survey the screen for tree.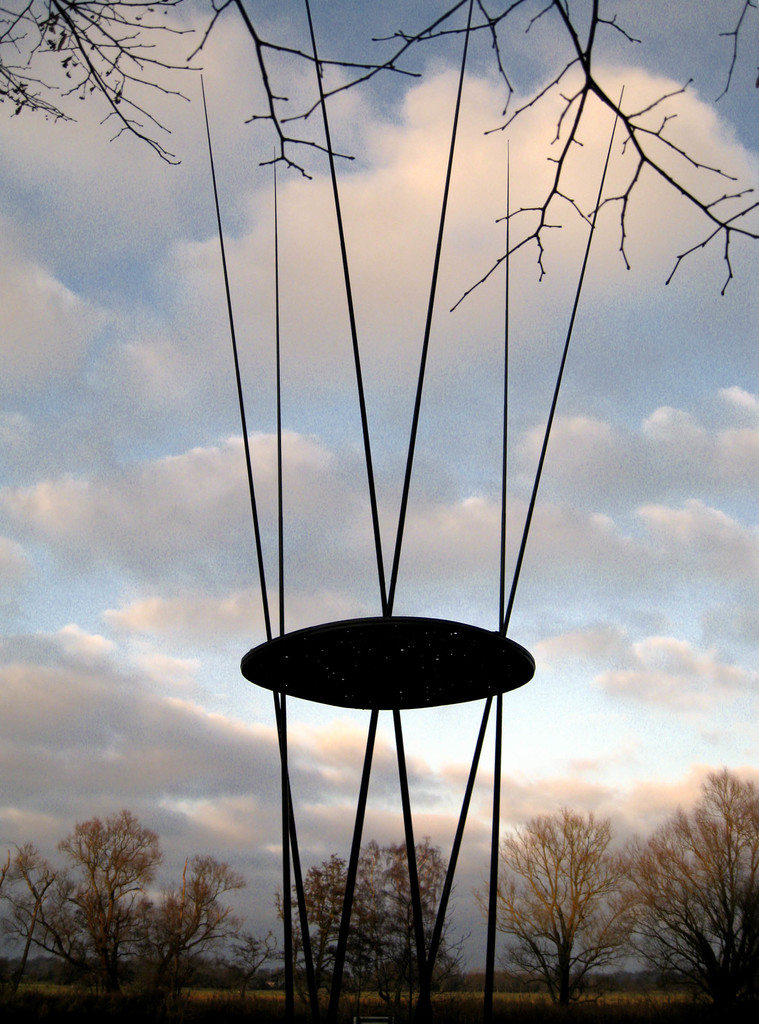
Survey found: detection(280, 836, 463, 1023).
